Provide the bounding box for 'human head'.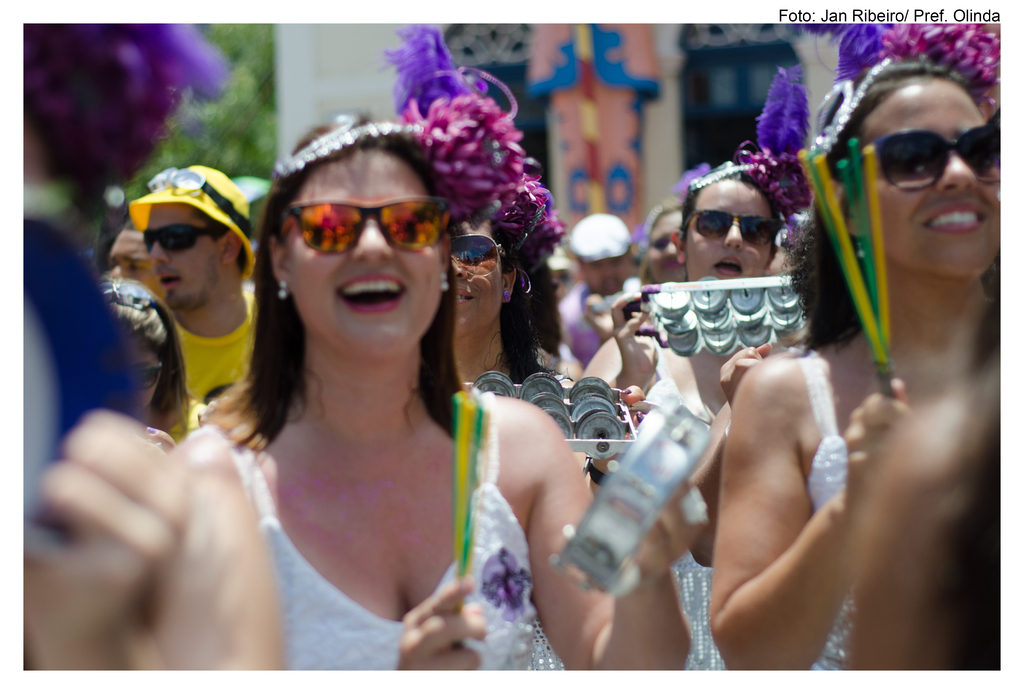
<box>828,61,1006,284</box>.
